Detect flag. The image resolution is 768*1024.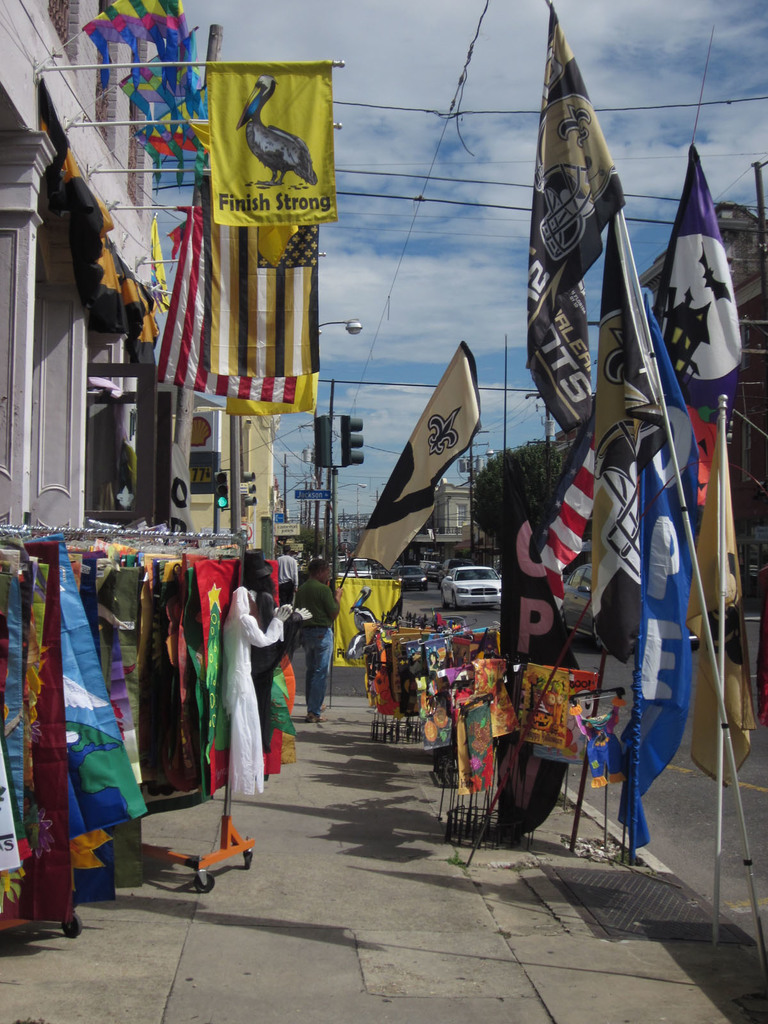
x1=197 y1=180 x2=340 y2=379.
